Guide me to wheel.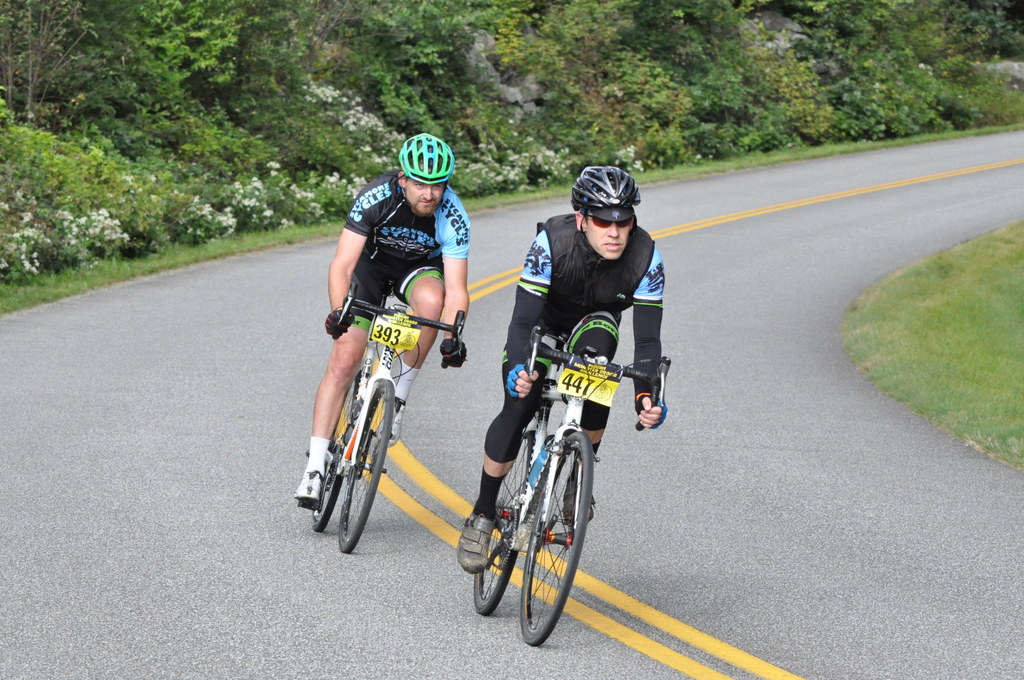
Guidance: {"x1": 465, "y1": 411, "x2": 536, "y2": 614}.
